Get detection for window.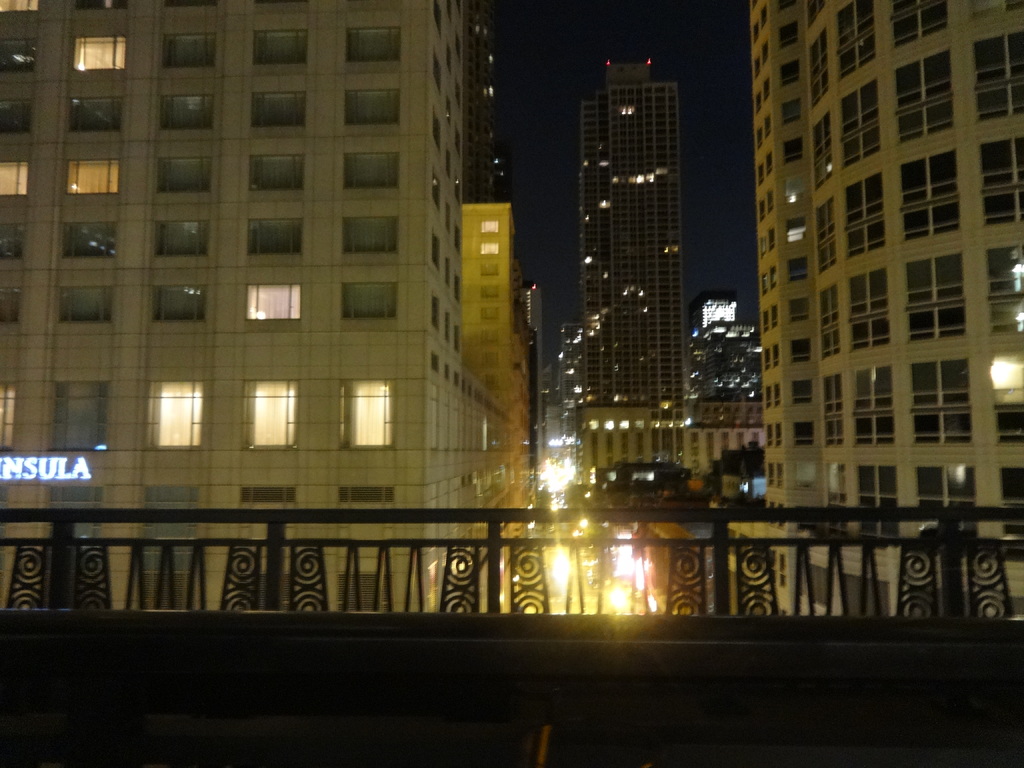
Detection: [left=710, top=431, right=718, bottom=466].
